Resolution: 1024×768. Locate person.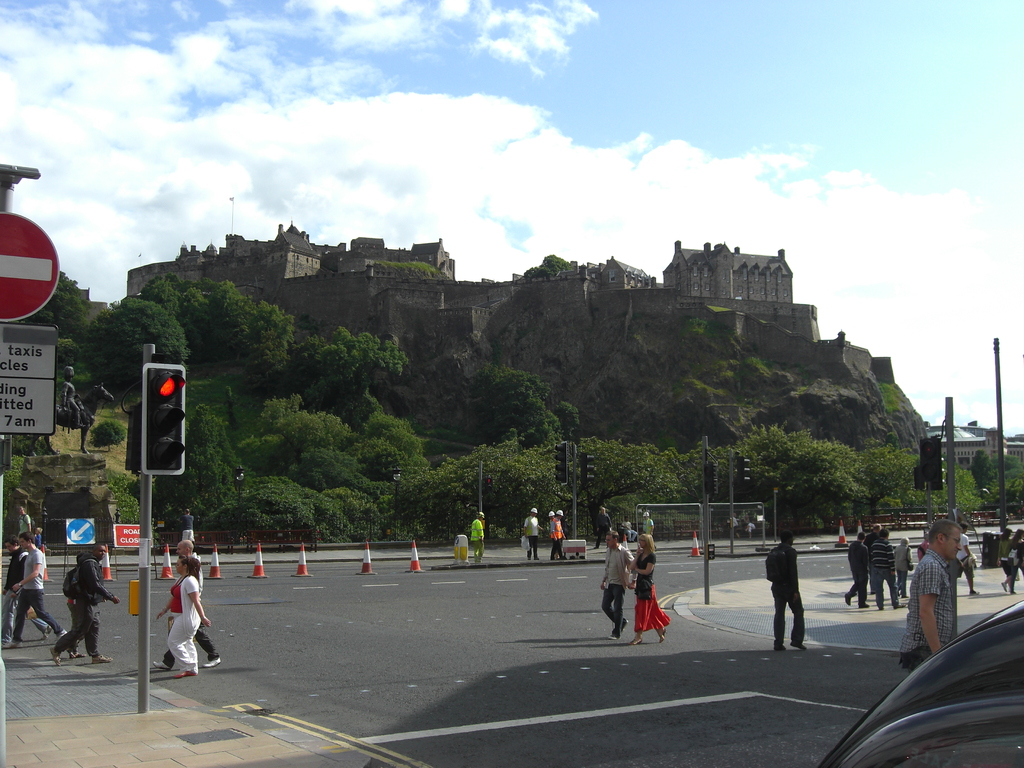
x1=618 y1=541 x2=677 y2=648.
